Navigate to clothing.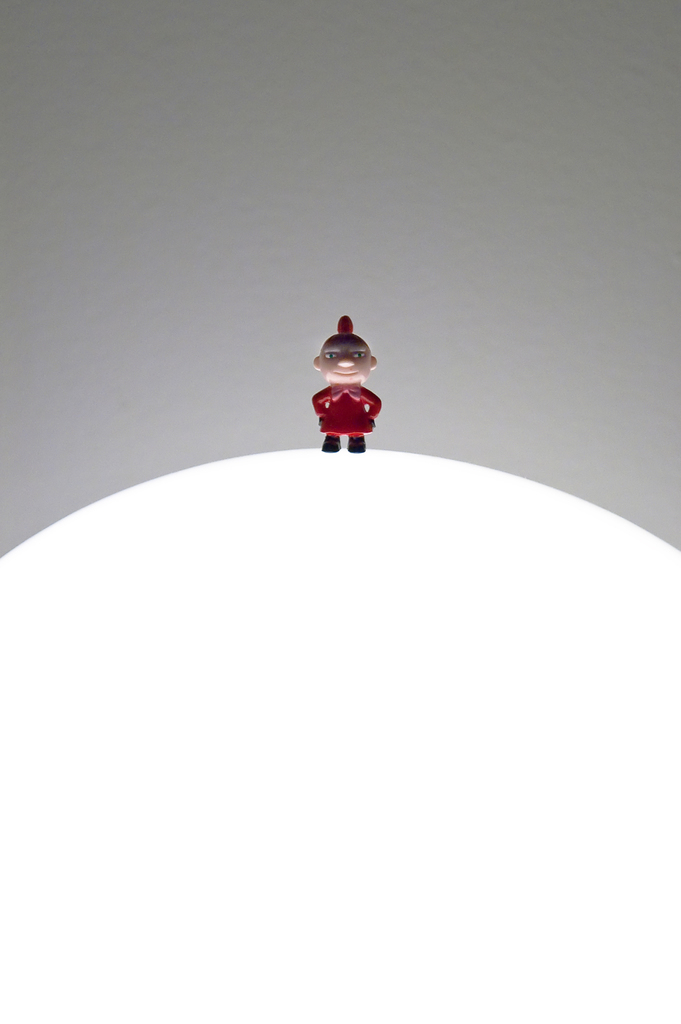
Navigation target: x1=314 y1=387 x2=382 y2=434.
